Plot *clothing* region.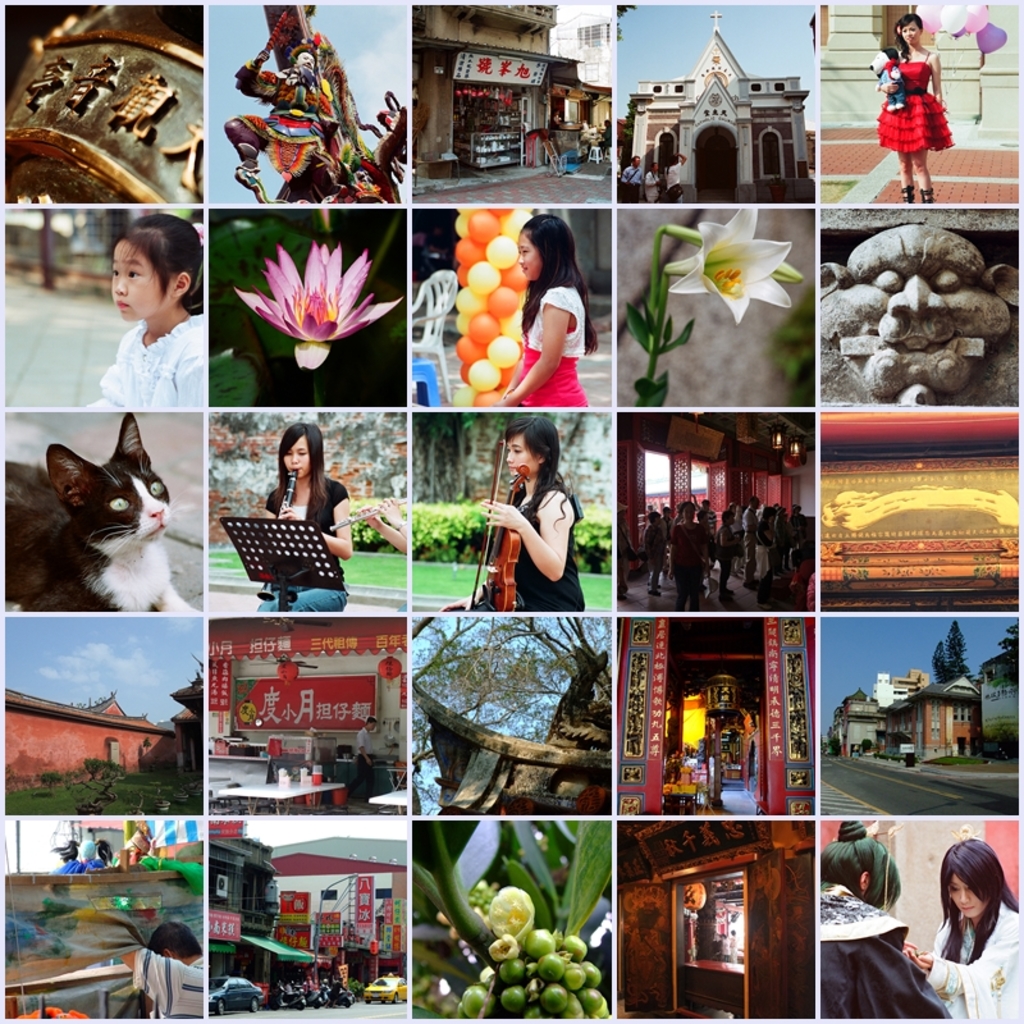
Plotted at crop(884, 55, 961, 150).
